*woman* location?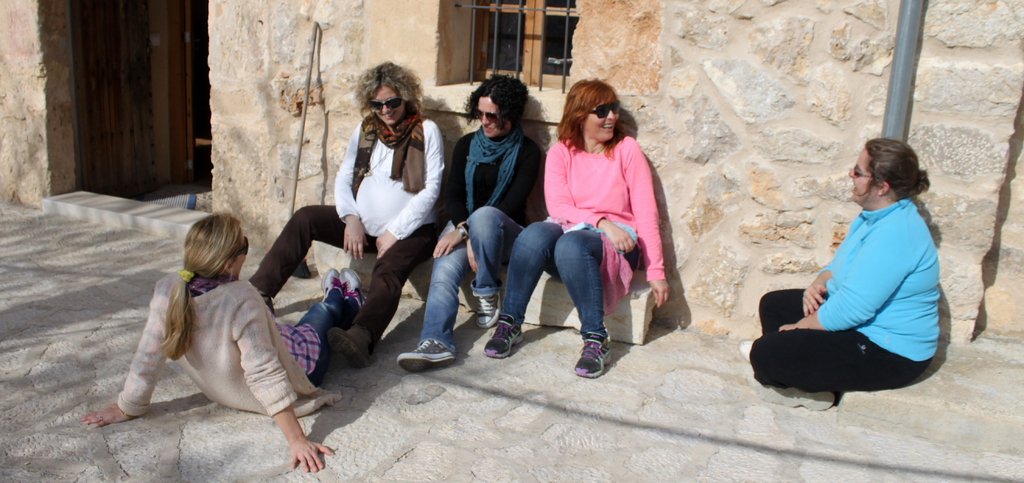
[250, 60, 448, 372]
